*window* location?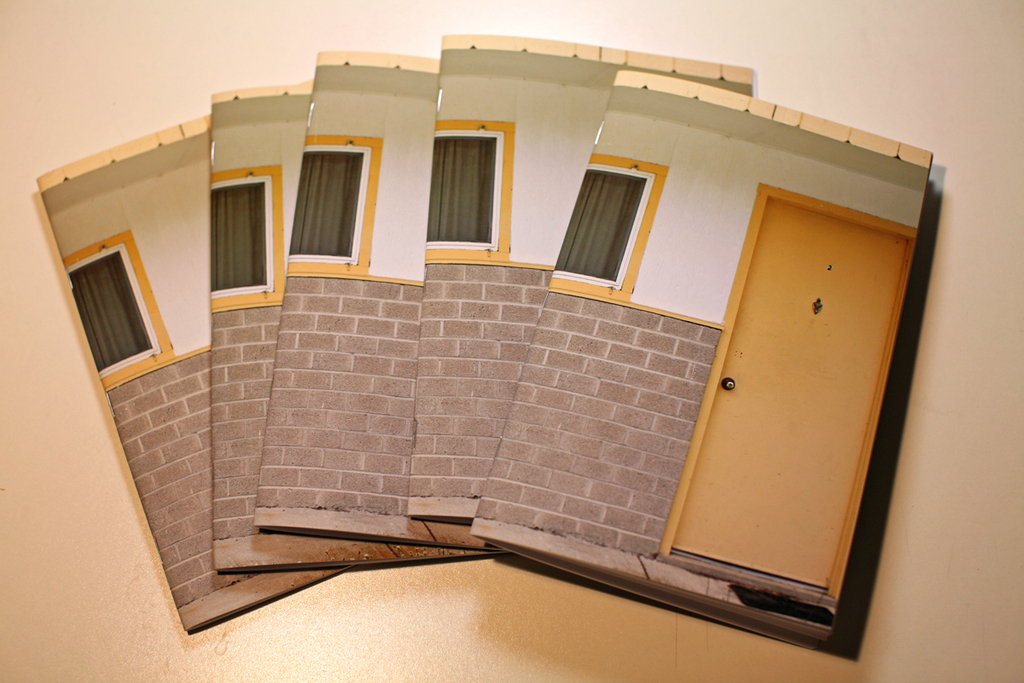
(x1=65, y1=231, x2=177, y2=393)
